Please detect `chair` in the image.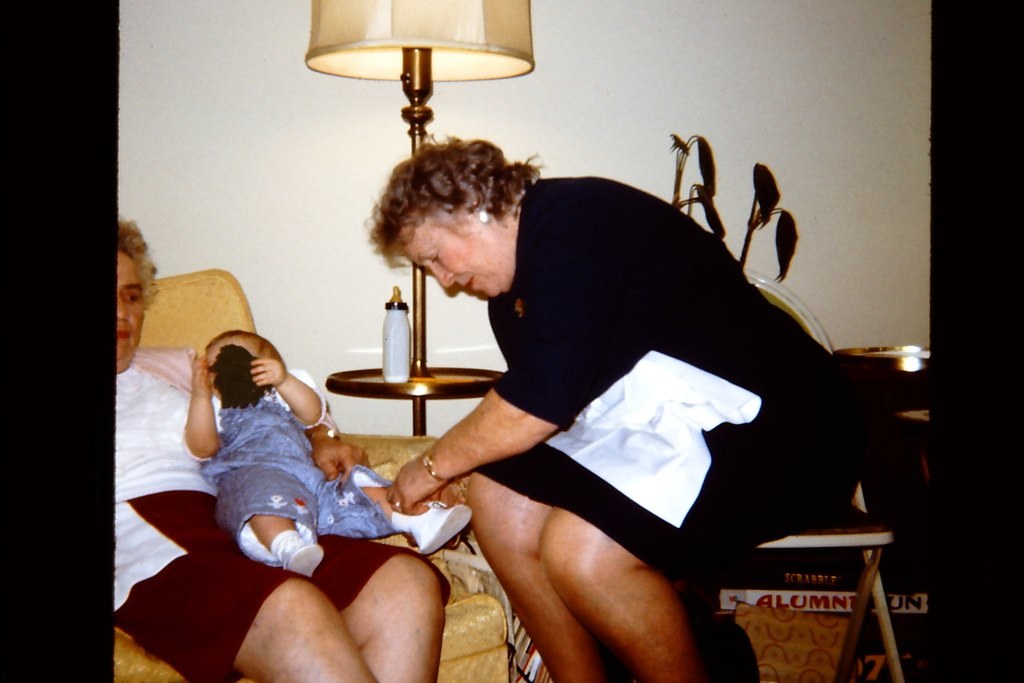
l=743, t=268, r=906, b=682.
